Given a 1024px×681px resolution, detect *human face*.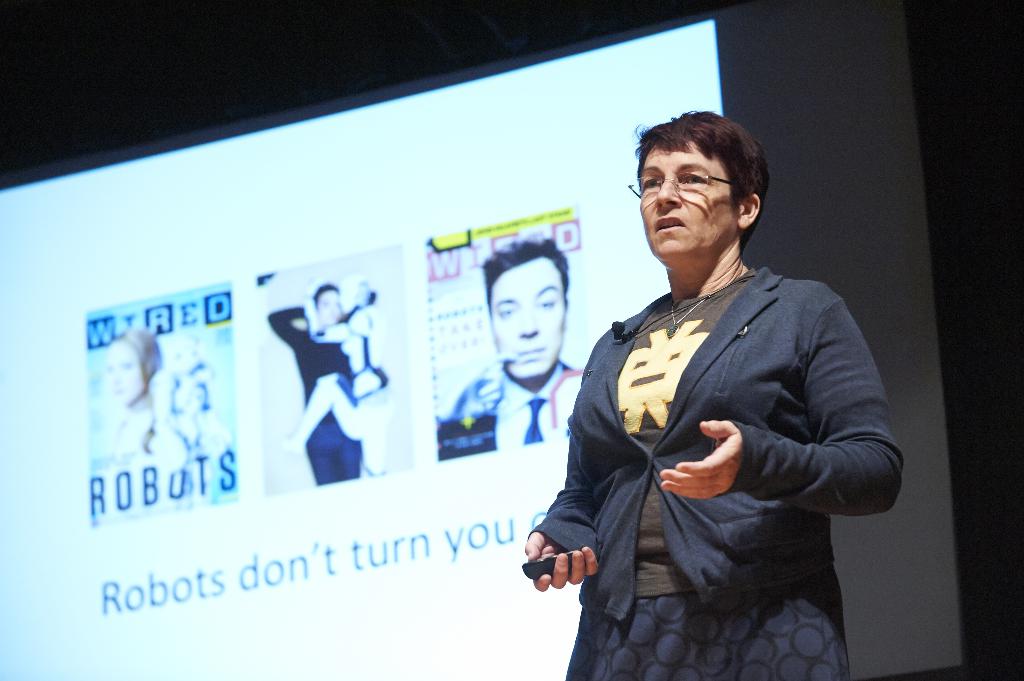
<region>105, 341, 141, 403</region>.
